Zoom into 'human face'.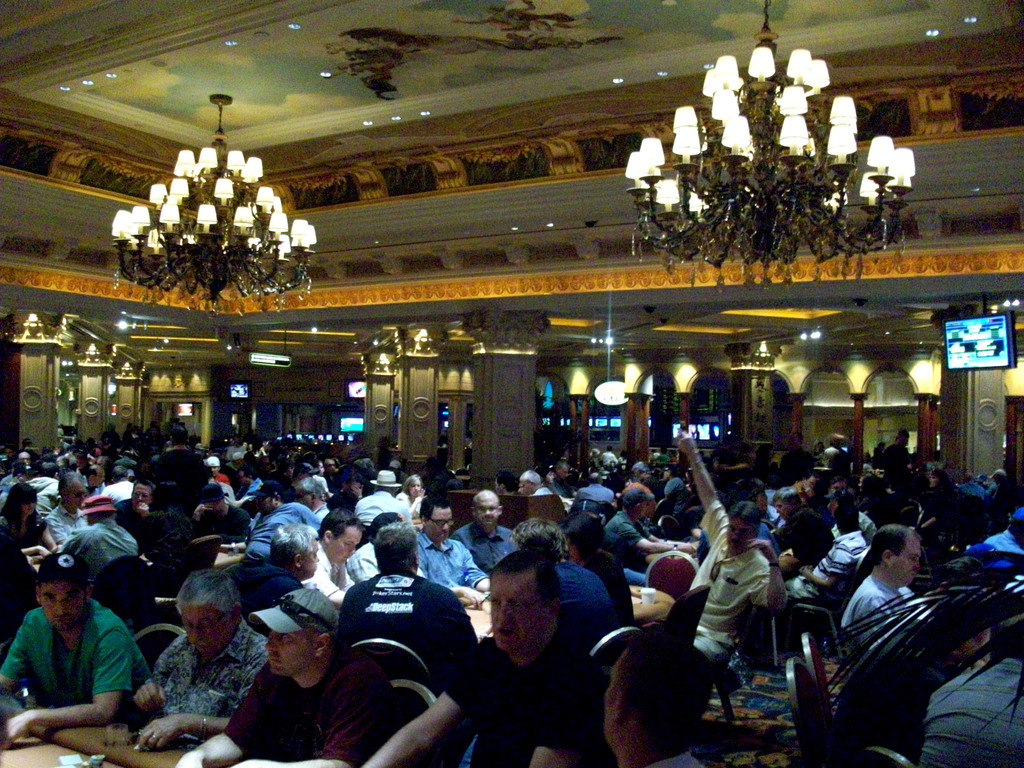
Zoom target: [x1=429, y1=509, x2=449, y2=541].
